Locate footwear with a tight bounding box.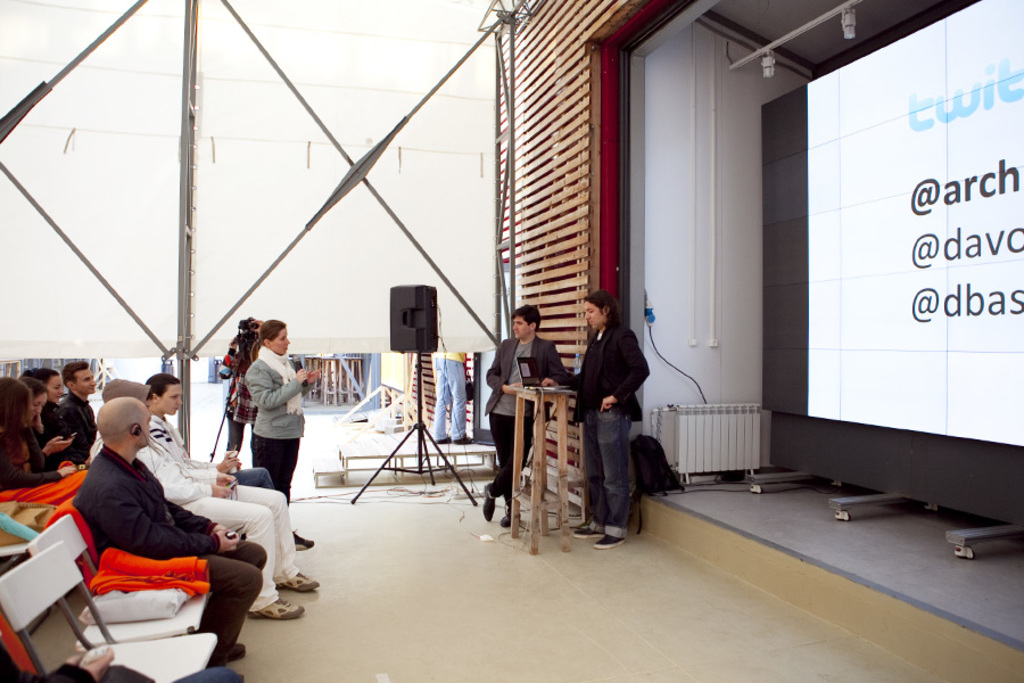
x1=228 y1=640 x2=246 y2=660.
